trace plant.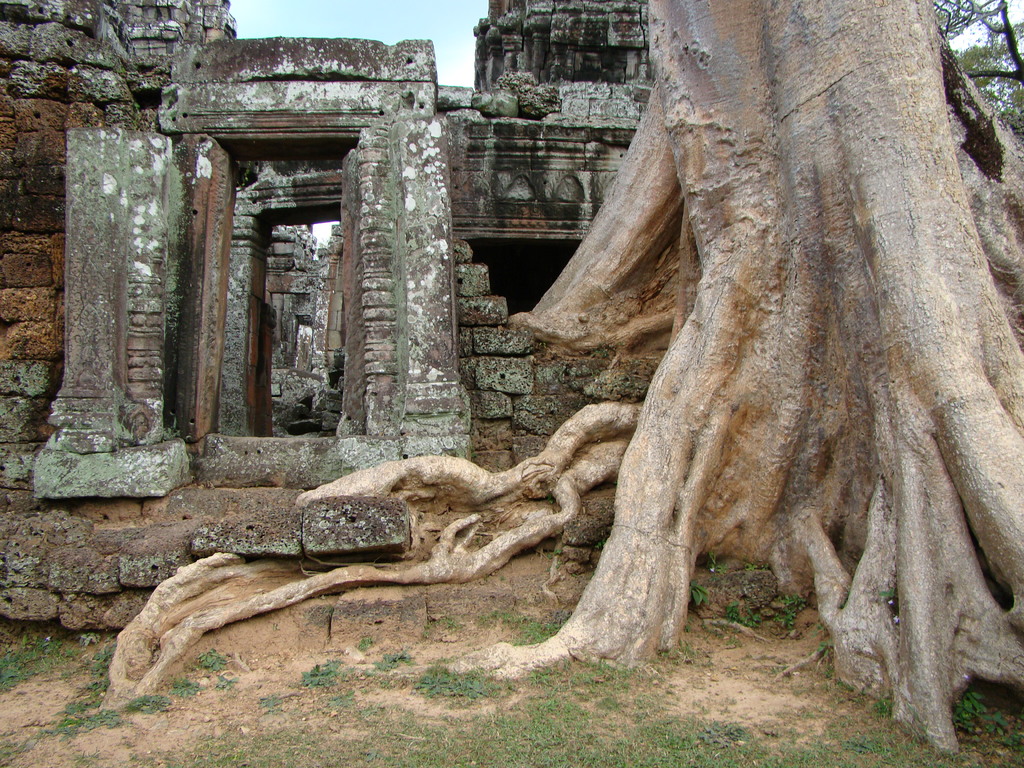
Traced to (left=80, top=625, right=96, bottom=648).
